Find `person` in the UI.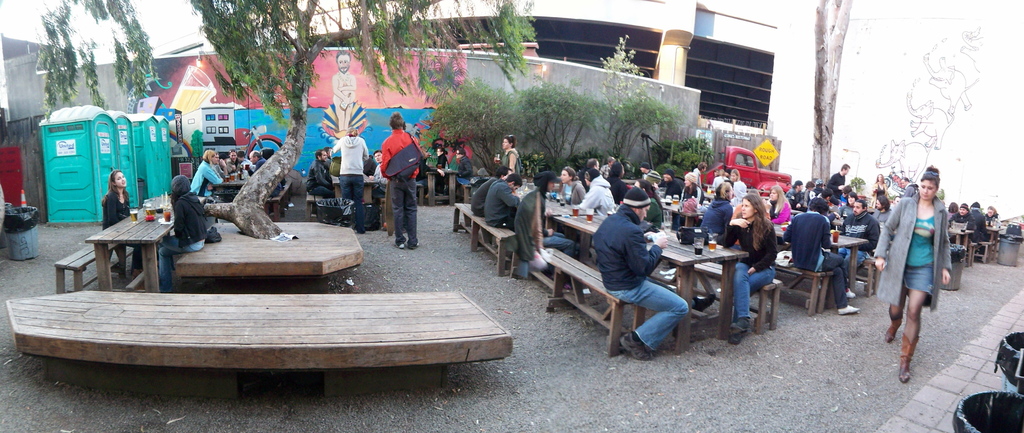
UI element at [732,192,778,345].
